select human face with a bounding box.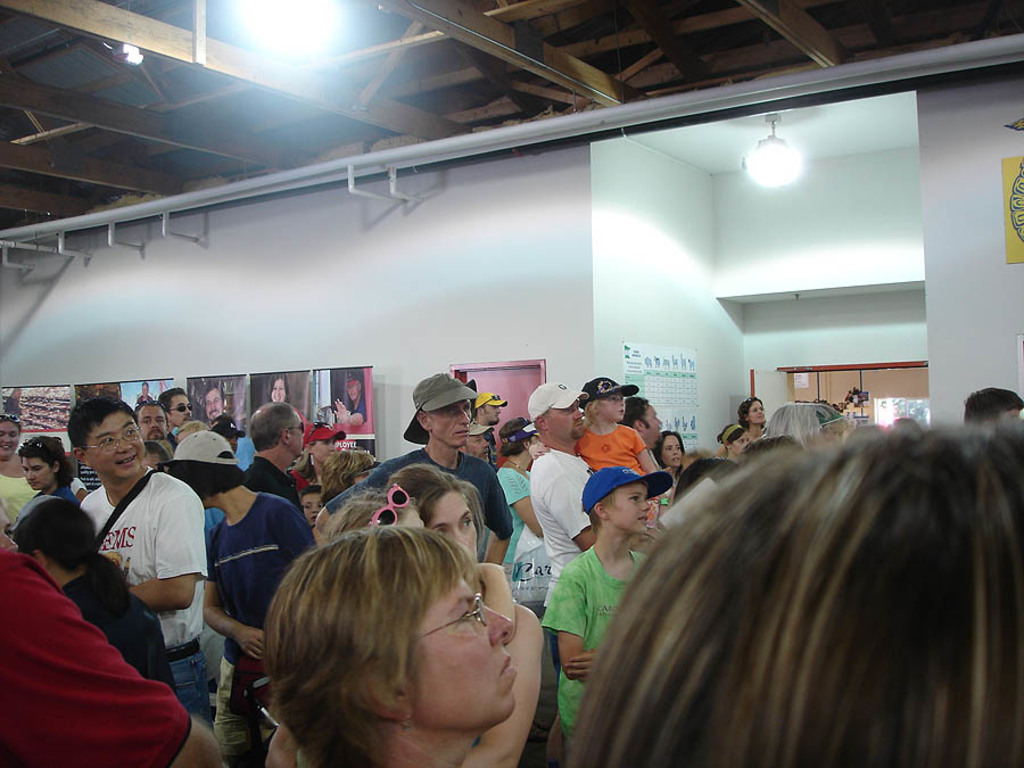
[x1=206, y1=387, x2=228, y2=421].
